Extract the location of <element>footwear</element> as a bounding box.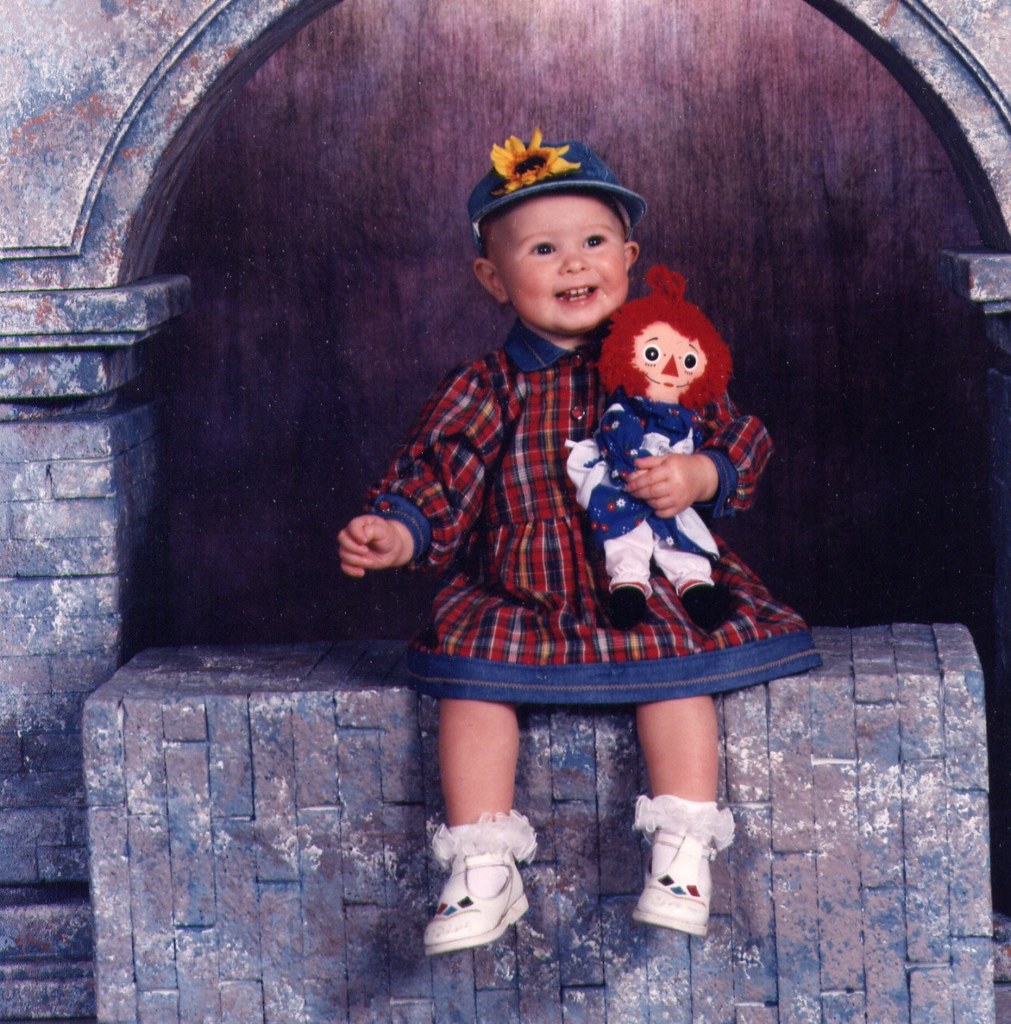
region(637, 786, 728, 945).
